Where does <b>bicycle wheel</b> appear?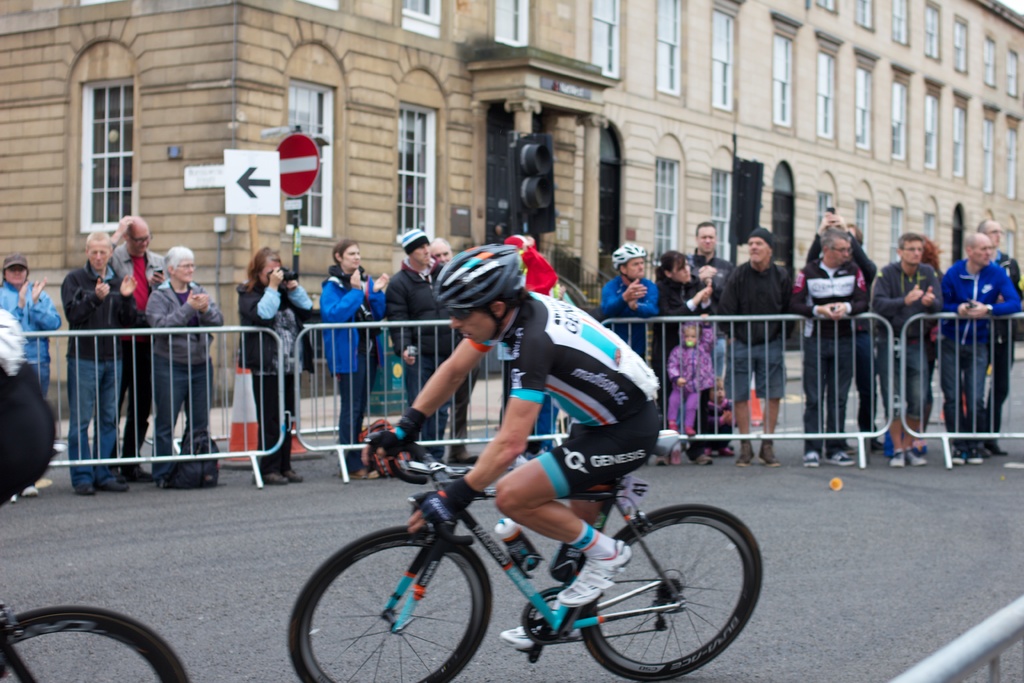
Appears at locate(575, 504, 767, 682).
